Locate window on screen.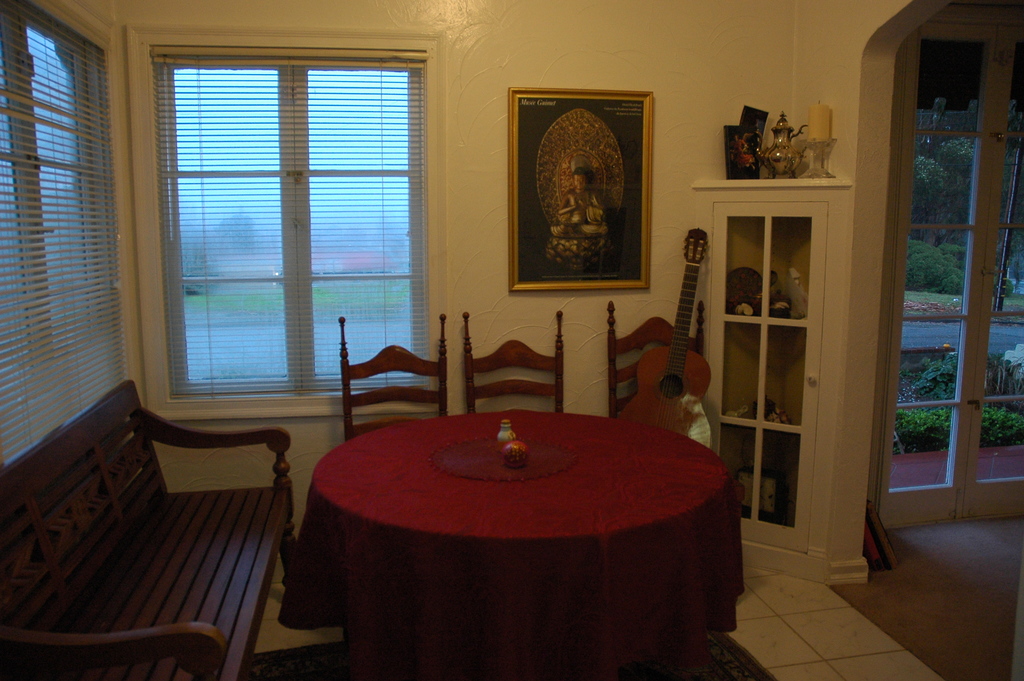
On screen at x1=130, y1=28, x2=454, y2=414.
